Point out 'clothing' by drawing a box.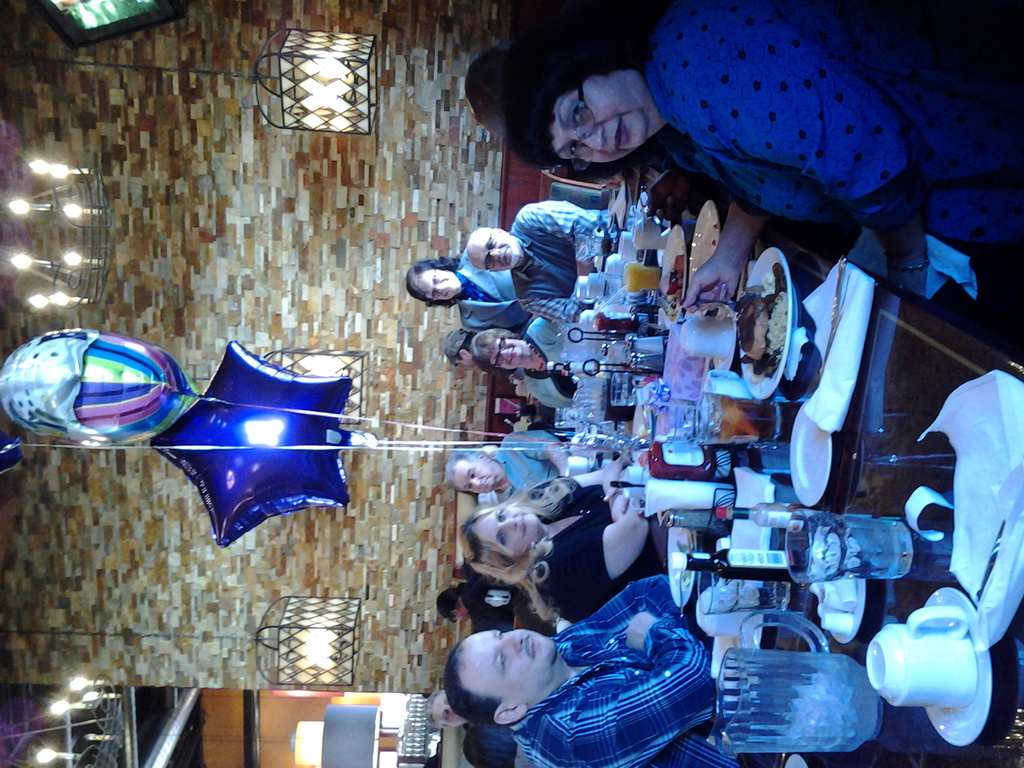
l=458, t=254, r=530, b=330.
